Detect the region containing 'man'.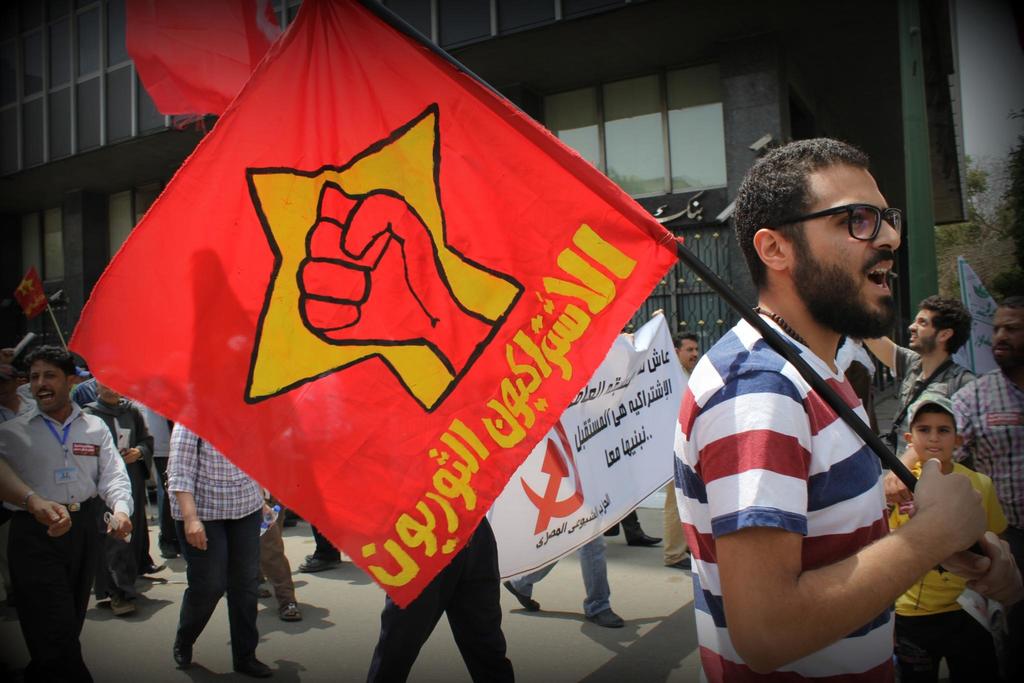
(x1=922, y1=277, x2=1023, y2=511).
